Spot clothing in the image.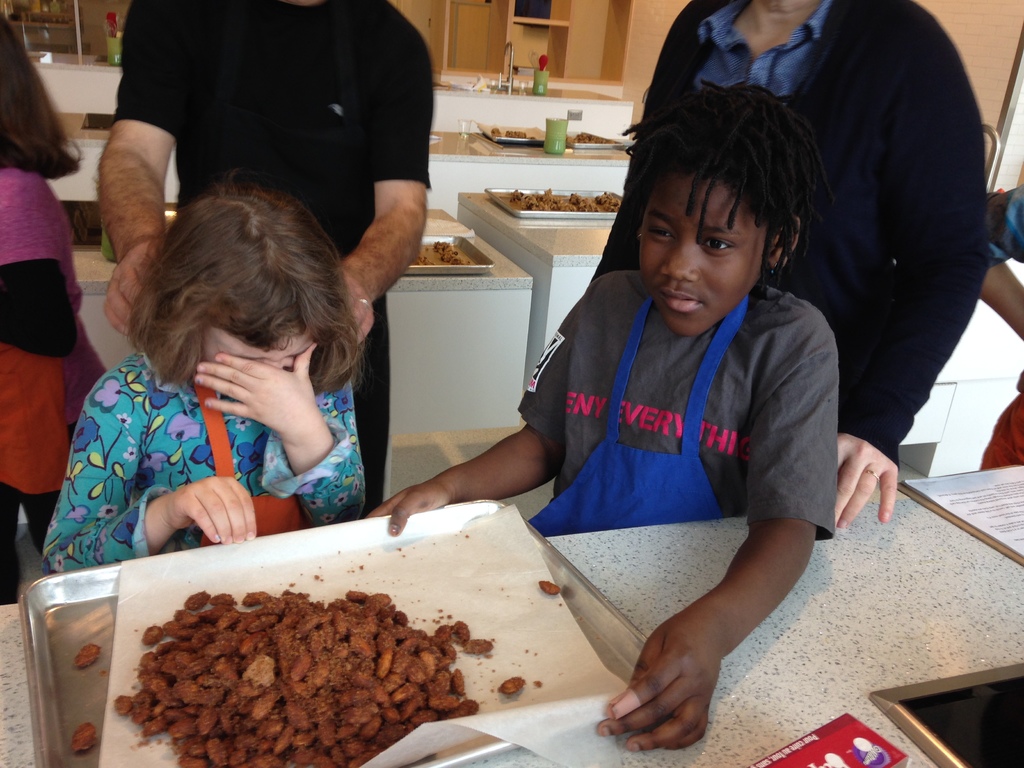
clothing found at (41,352,365,583).
